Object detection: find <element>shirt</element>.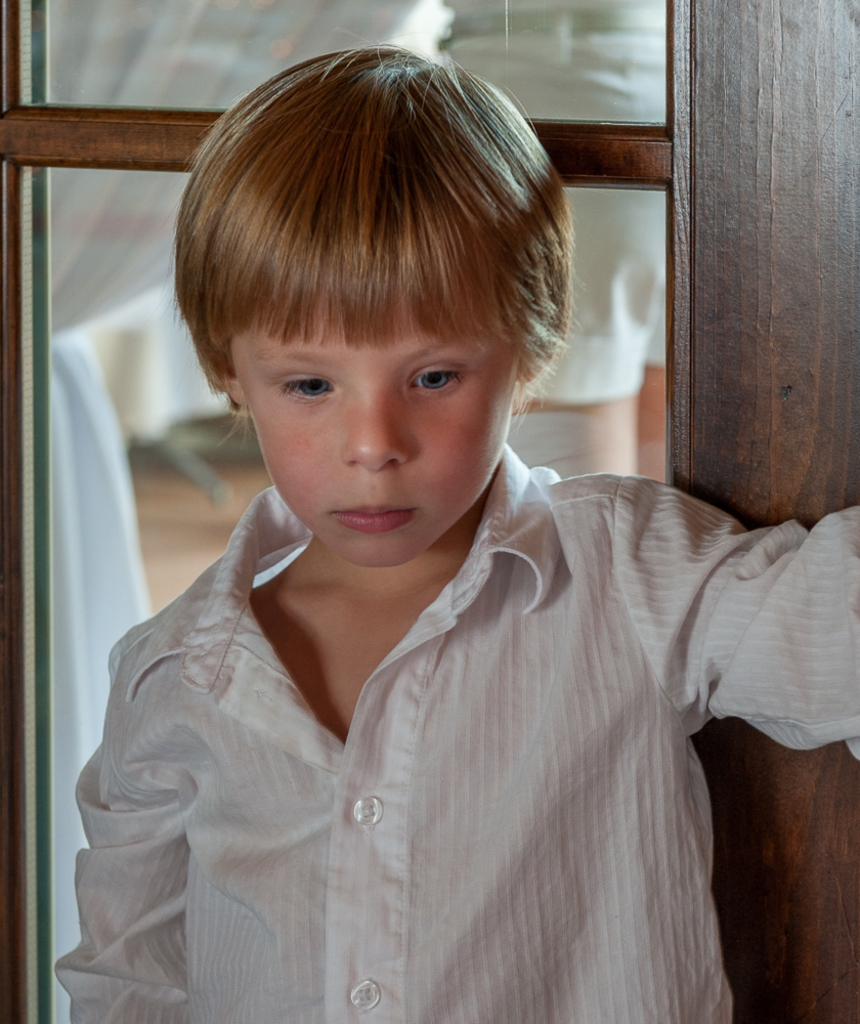
56, 439, 859, 1023.
